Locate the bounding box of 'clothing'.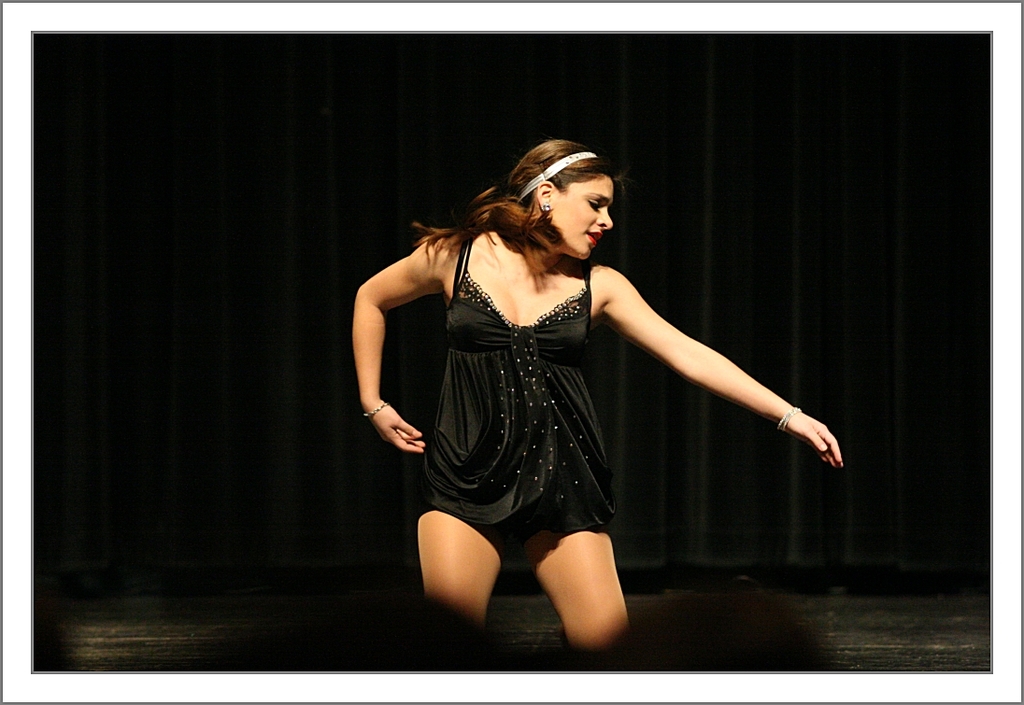
Bounding box: left=419, top=238, right=623, bottom=529.
